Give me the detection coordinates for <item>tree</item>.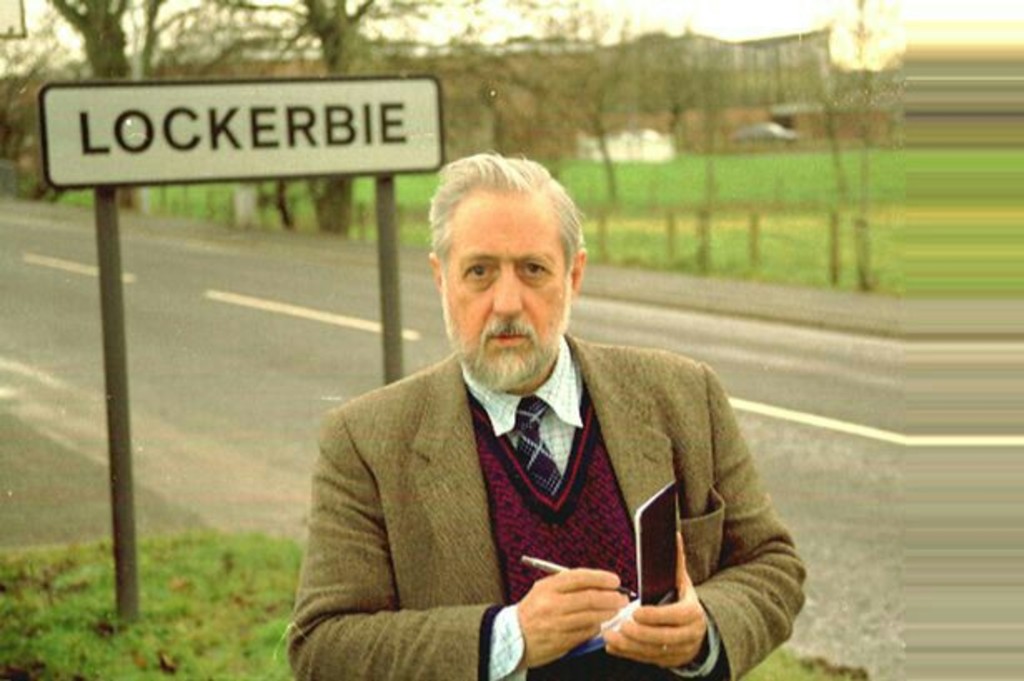
[left=163, top=0, right=508, bottom=250].
